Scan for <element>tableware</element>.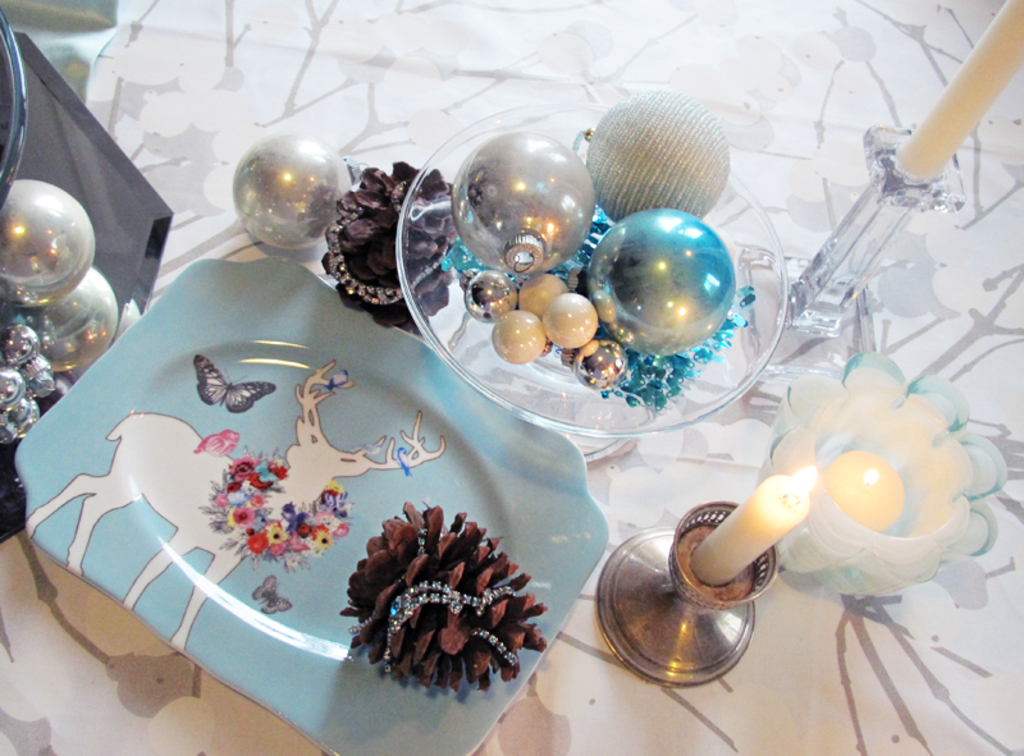
Scan result: pyautogui.locateOnScreen(13, 249, 612, 755).
